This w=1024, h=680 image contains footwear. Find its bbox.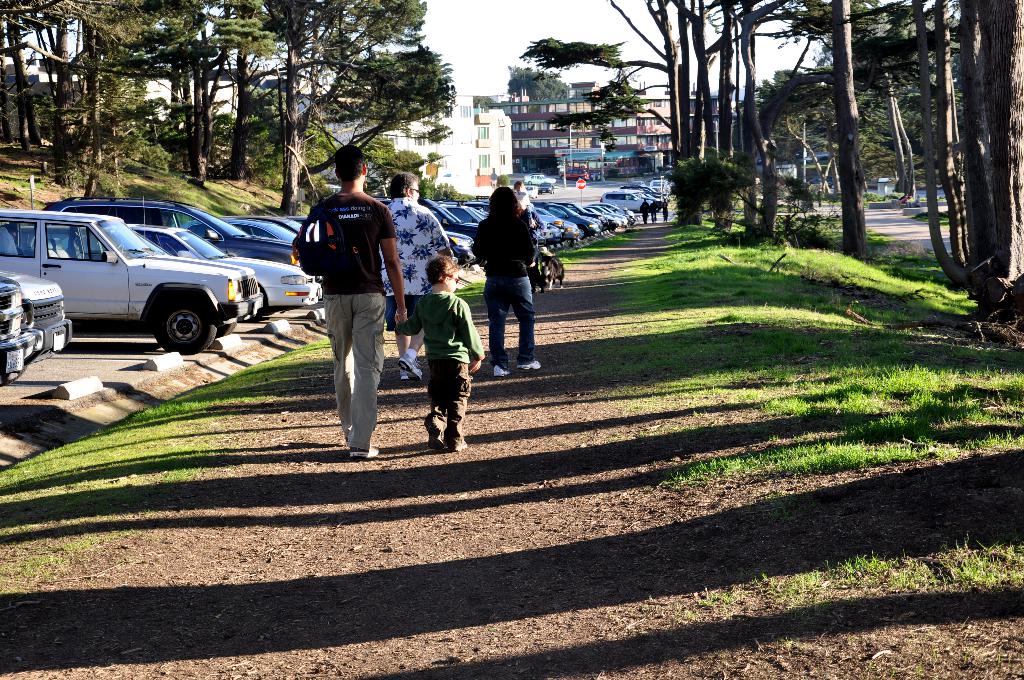
left=349, top=445, right=378, bottom=459.
